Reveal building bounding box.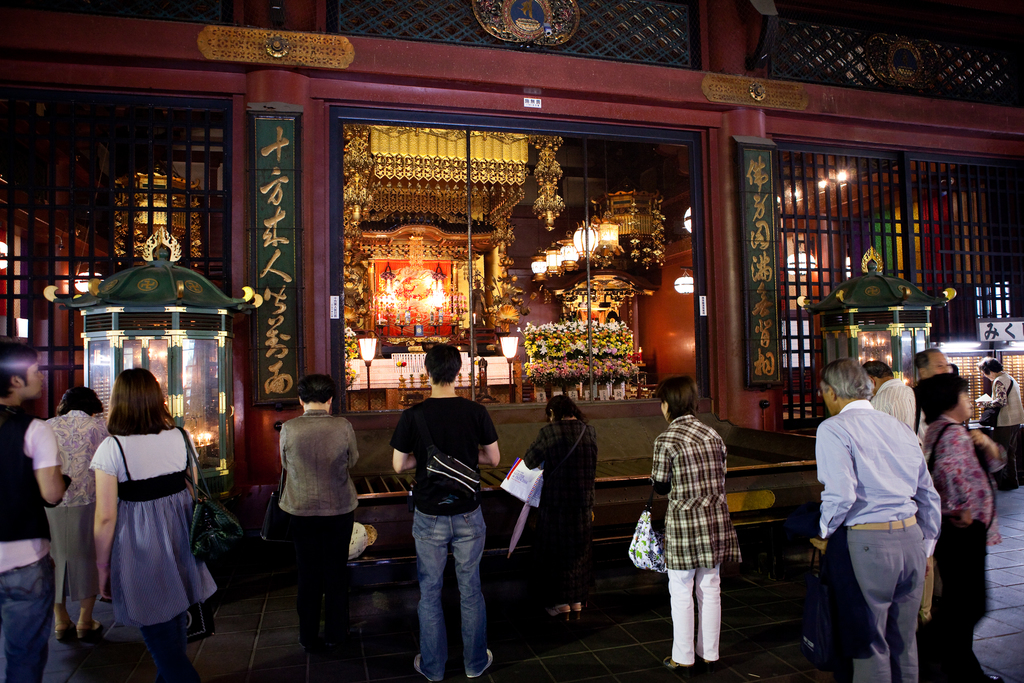
Revealed: detection(0, 0, 1023, 547).
